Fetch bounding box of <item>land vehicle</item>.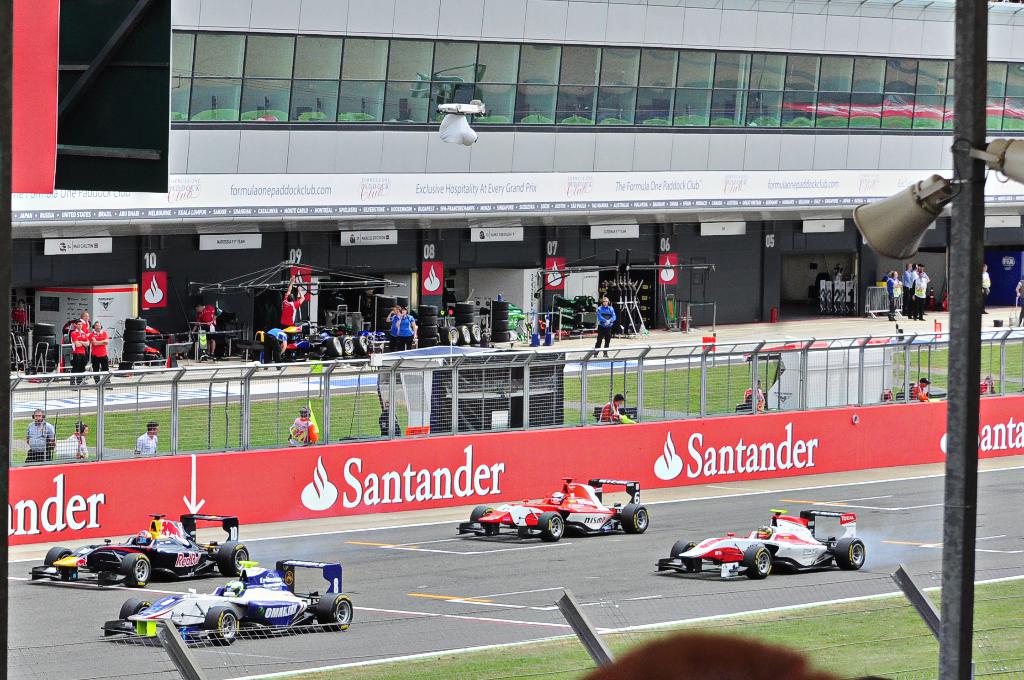
Bbox: (x1=173, y1=565, x2=358, y2=650).
